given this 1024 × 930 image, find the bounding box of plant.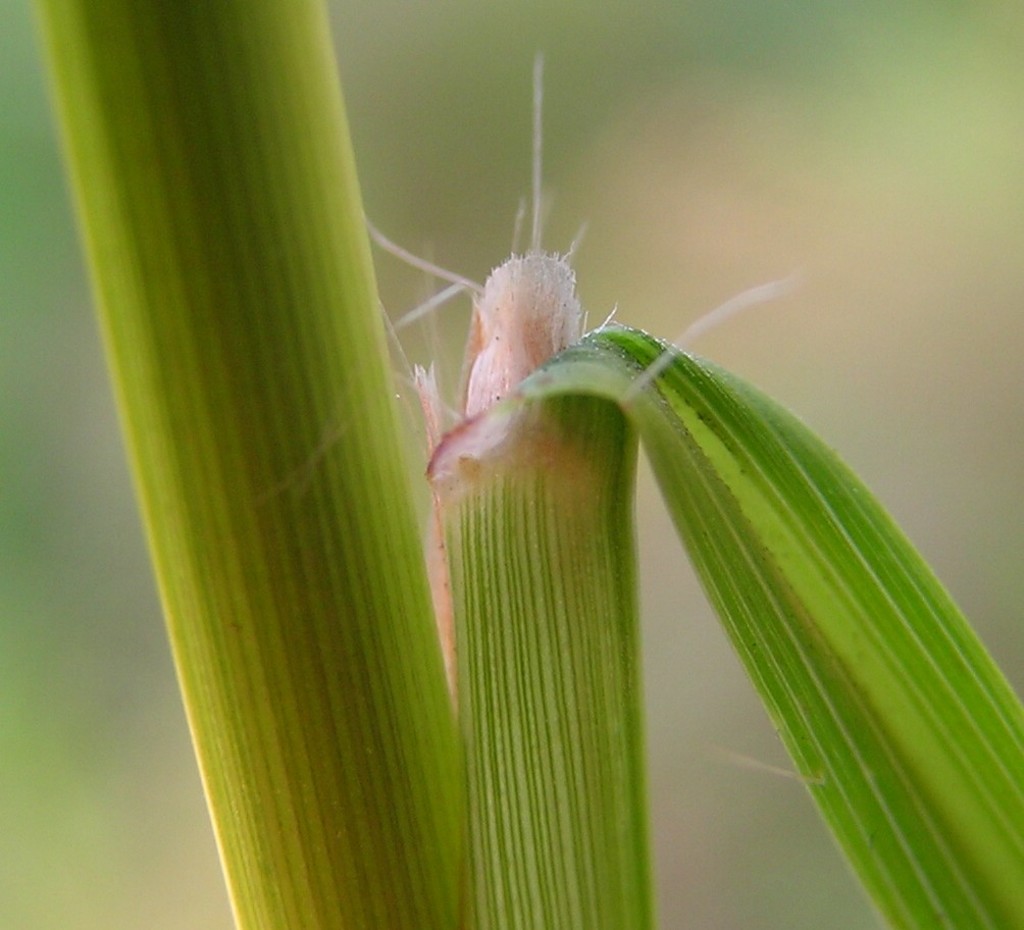
bbox=[0, 25, 1023, 929].
